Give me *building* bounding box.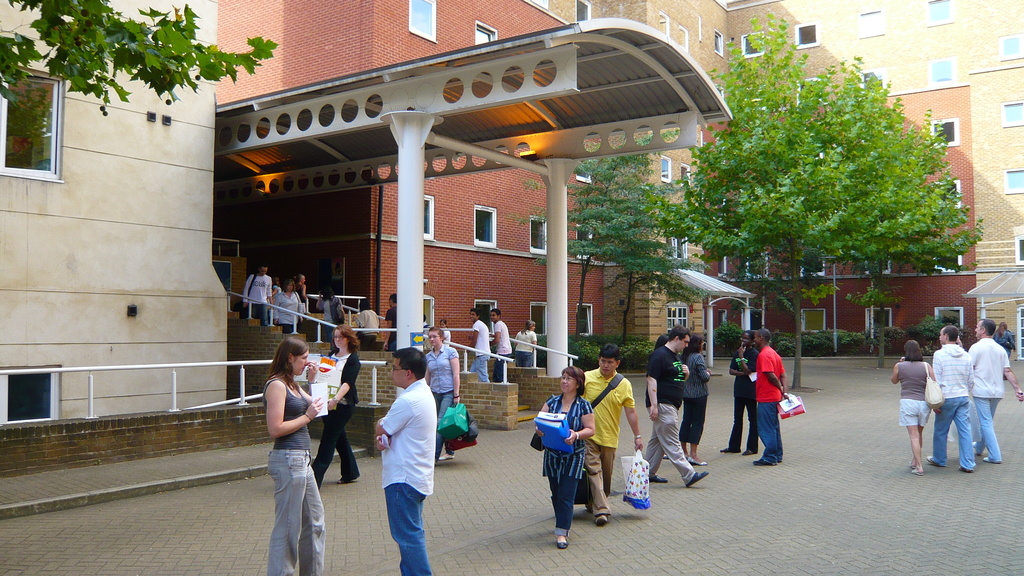
box=[213, 0, 728, 401].
